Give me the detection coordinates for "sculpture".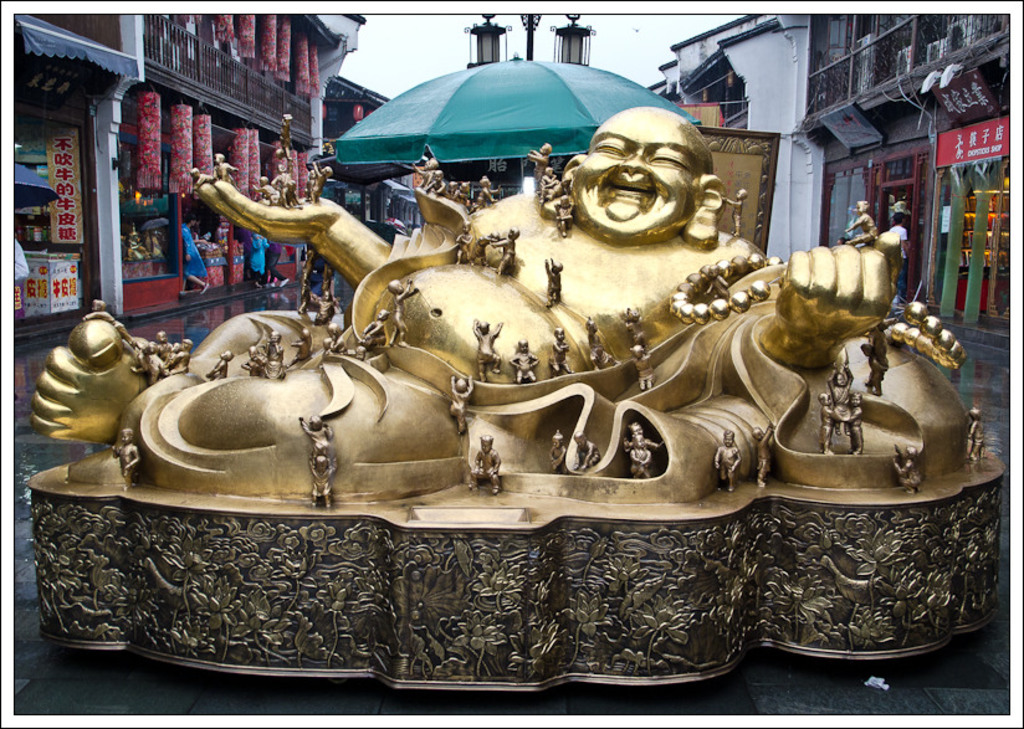
BBox(524, 143, 583, 231).
